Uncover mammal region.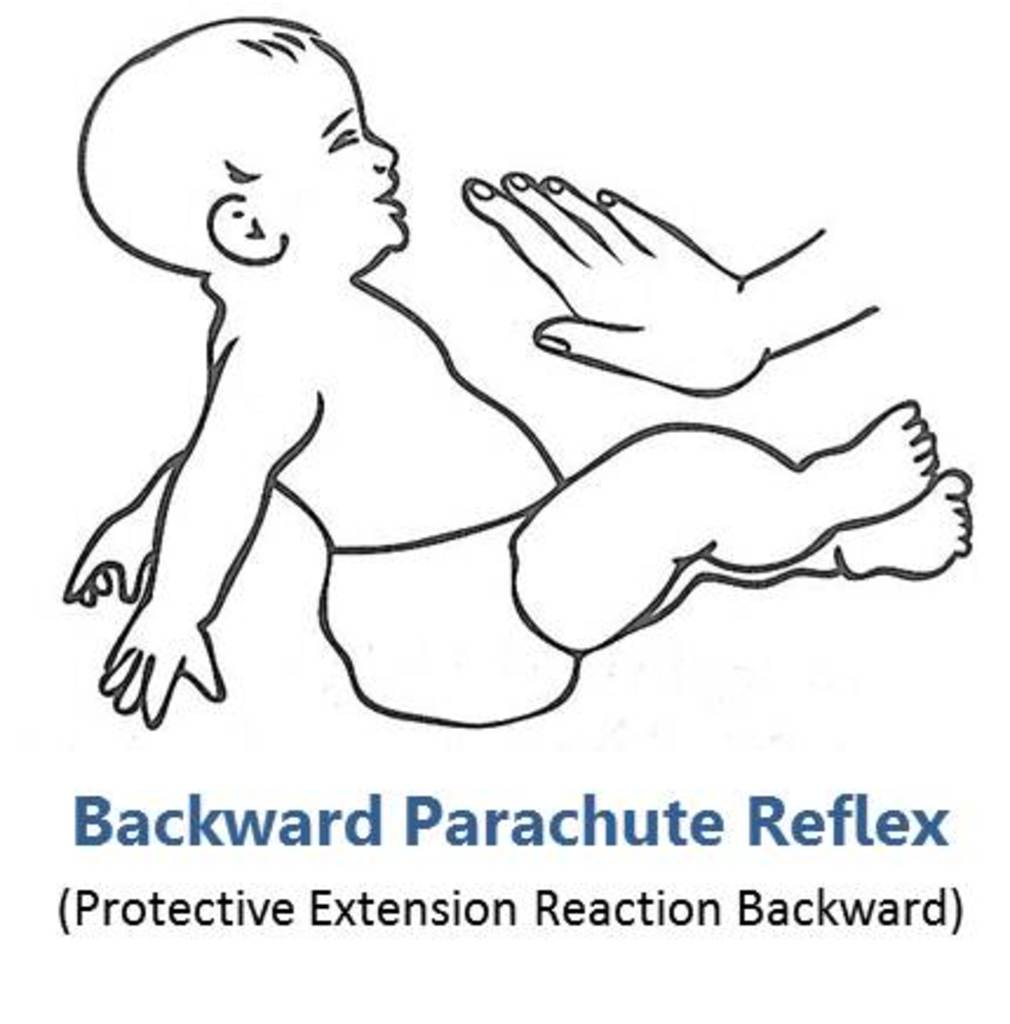
Uncovered: l=63, t=12, r=975, b=726.
